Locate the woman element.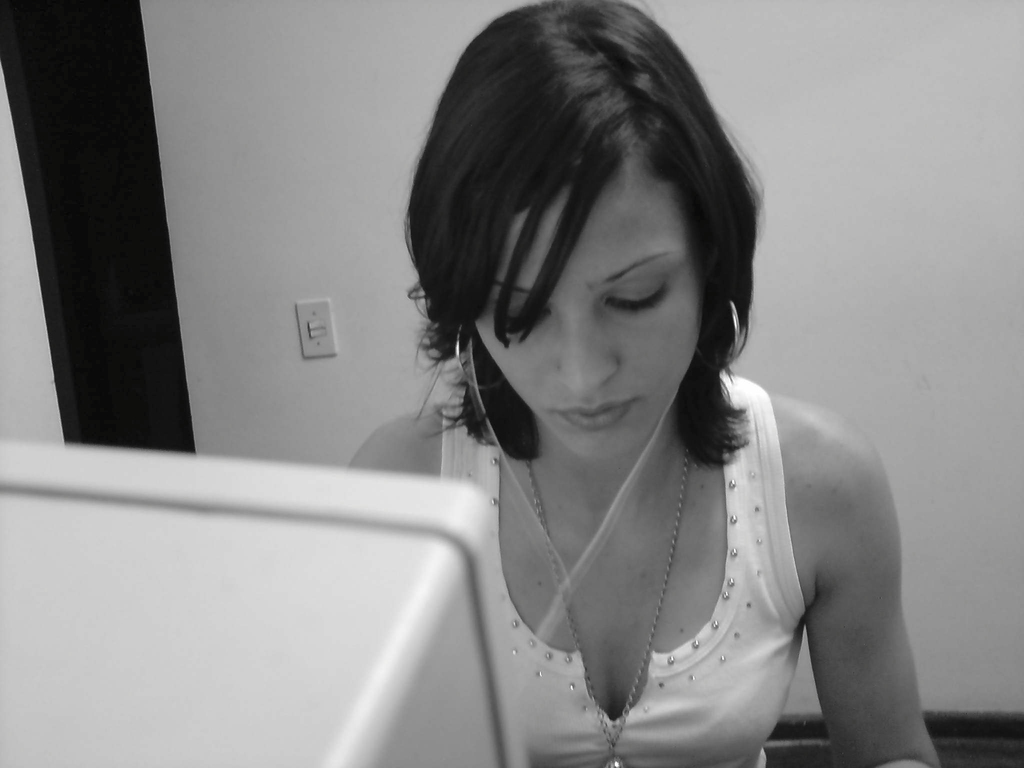
Element bbox: (left=170, top=21, right=926, bottom=752).
